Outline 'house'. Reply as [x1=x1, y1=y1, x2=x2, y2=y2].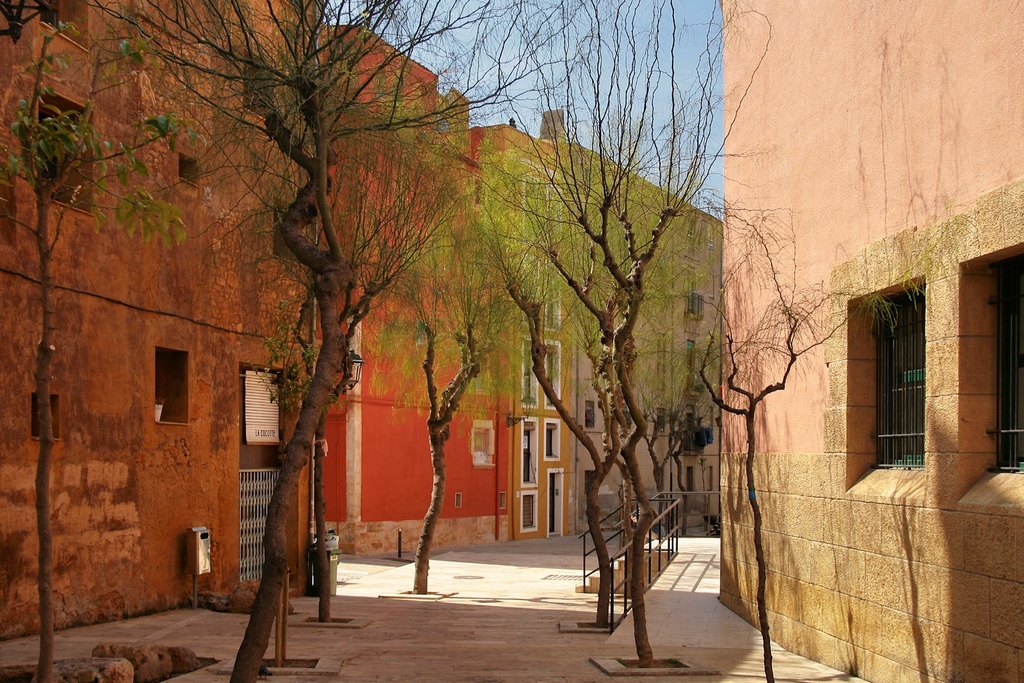
[x1=0, y1=0, x2=730, y2=639].
